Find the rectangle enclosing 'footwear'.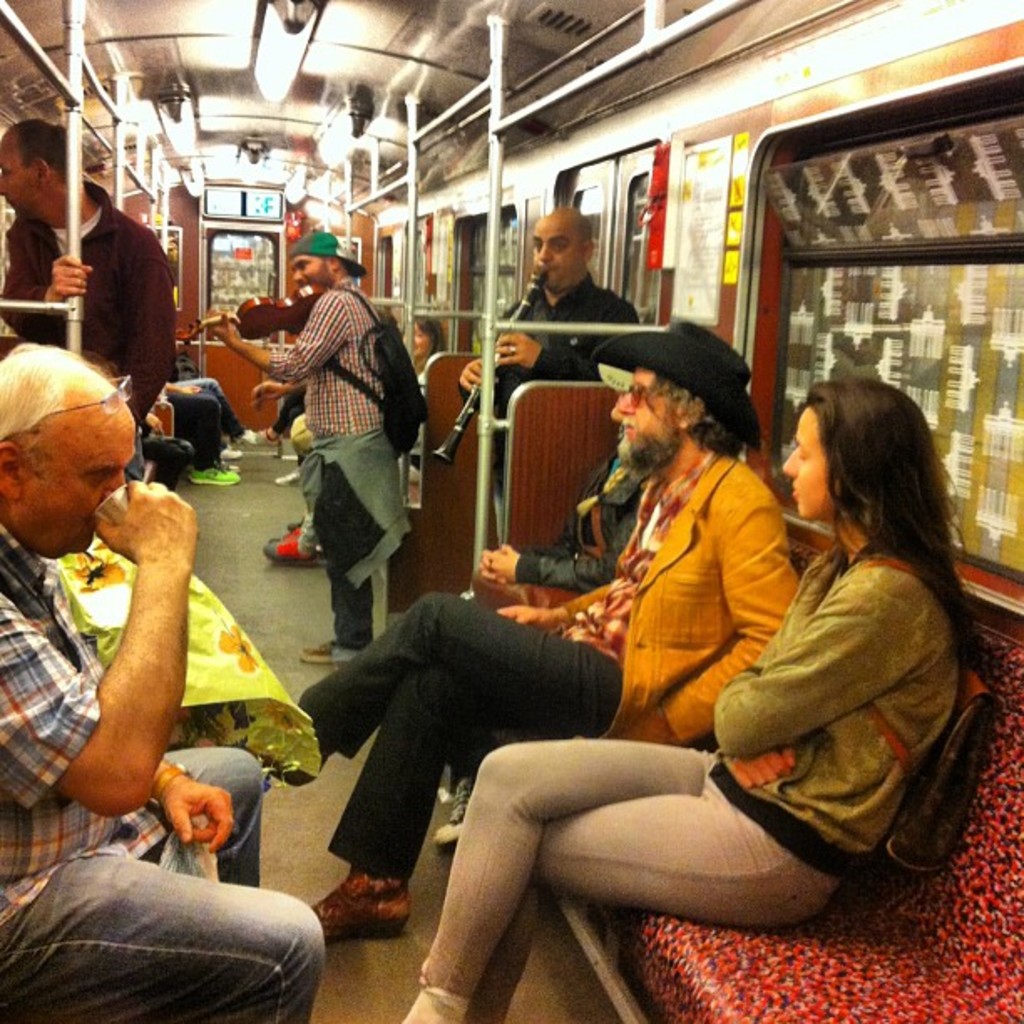
pyautogui.locateOnScreen(433, 780, 472, 845).
